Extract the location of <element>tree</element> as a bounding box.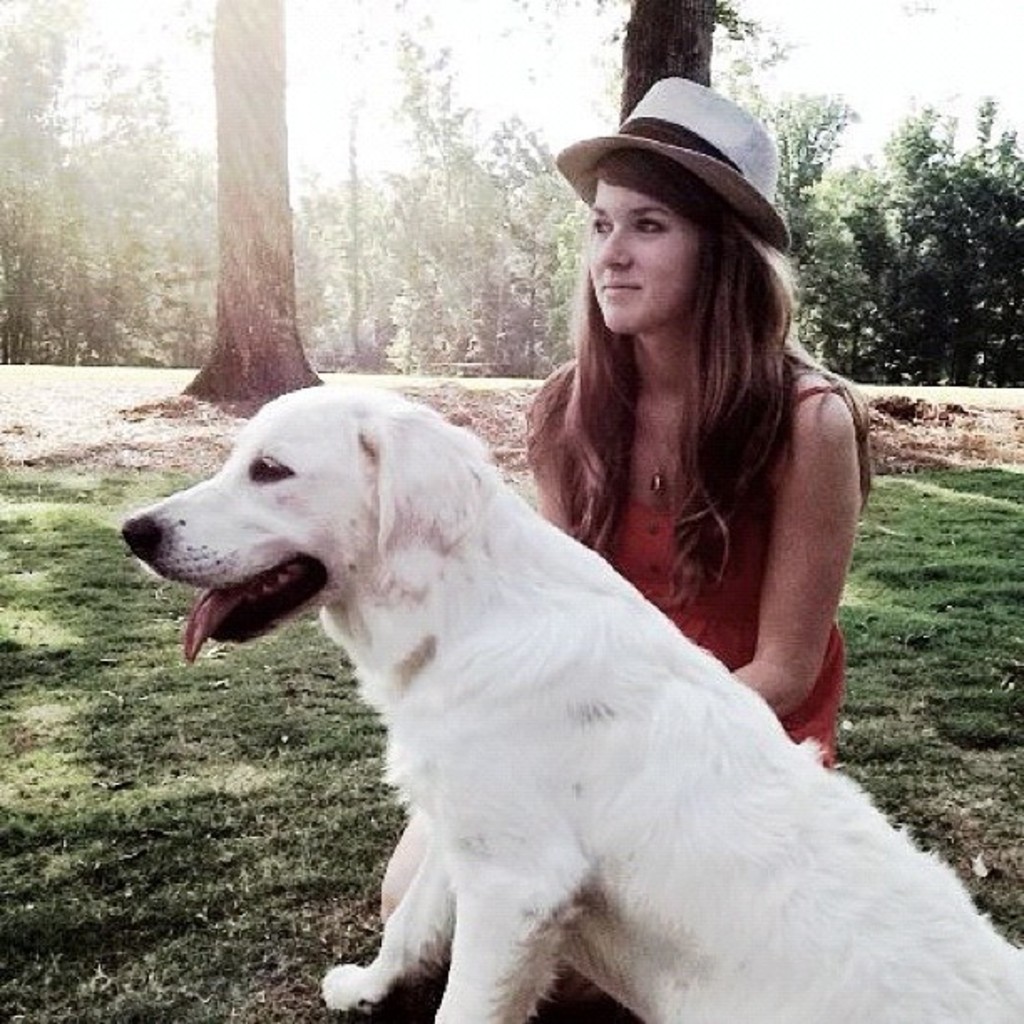
bbox=[616, 0, 716, 137].
